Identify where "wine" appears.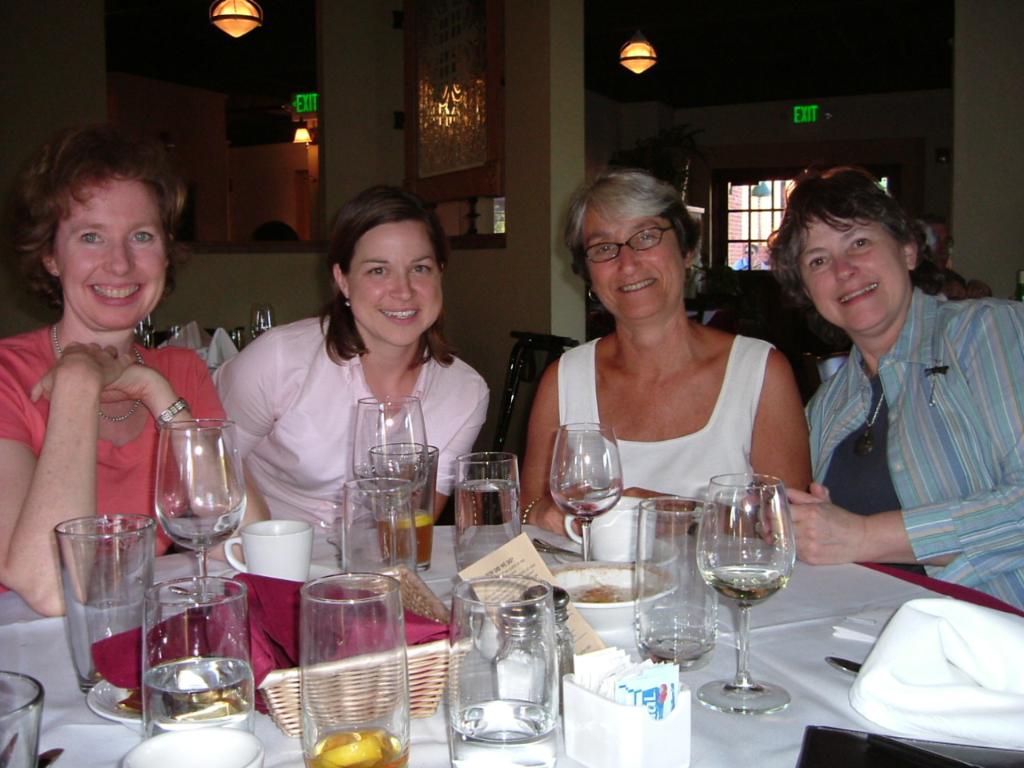
Appears at pyautogui.locateOnScreen(710, 579, 783, 602).
